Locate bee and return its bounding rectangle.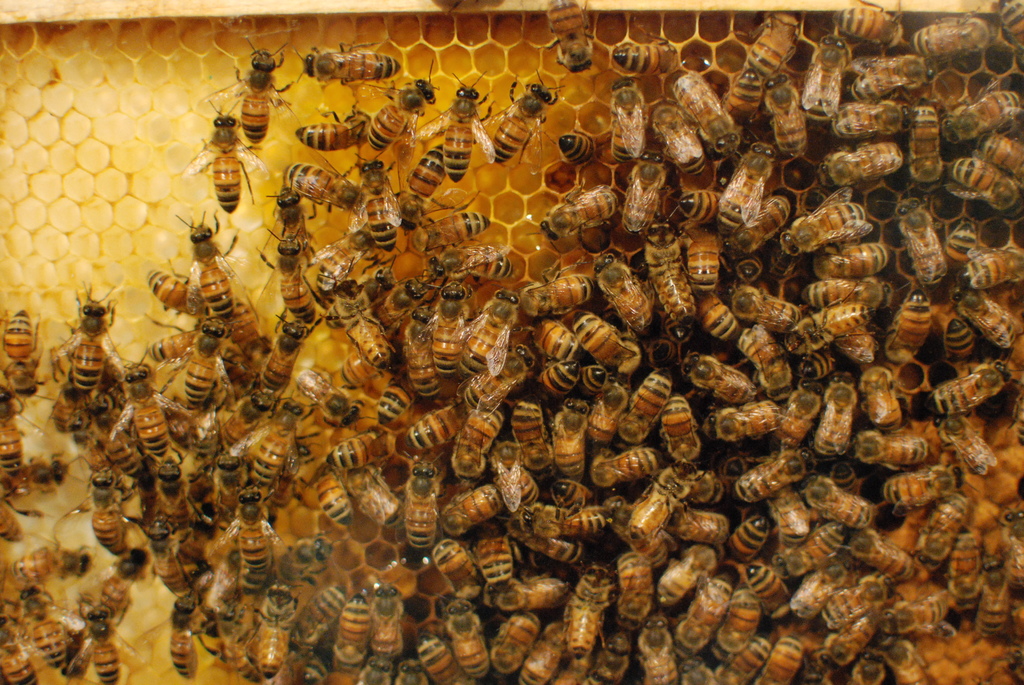
Rect(401, 404, 473, 454).
